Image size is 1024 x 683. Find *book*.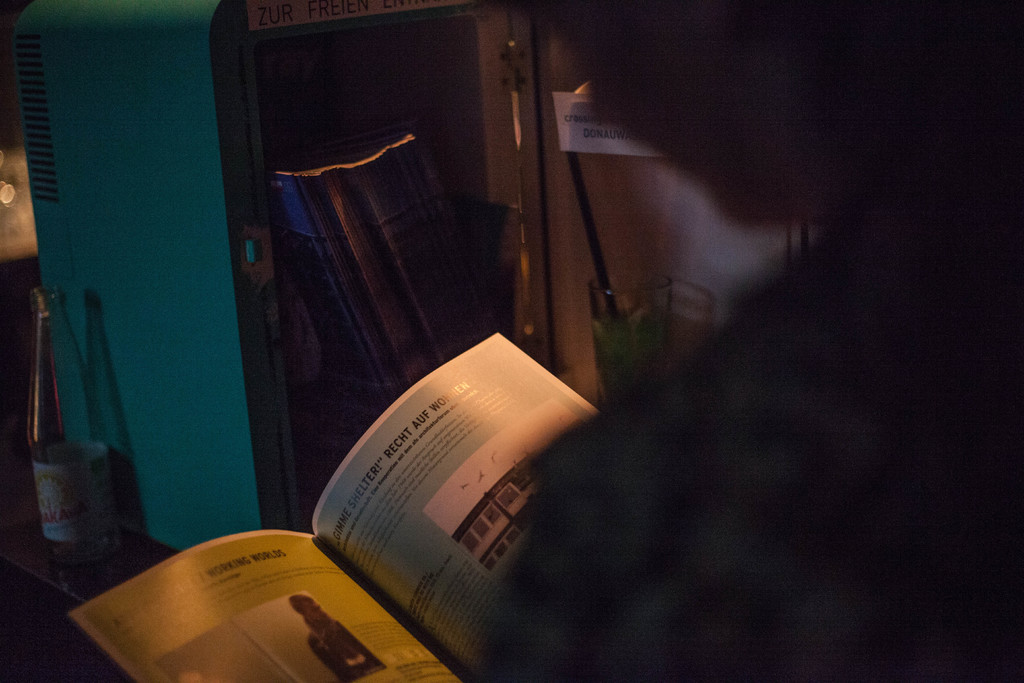
(left=58, top=316, right=601, bottom=682).
